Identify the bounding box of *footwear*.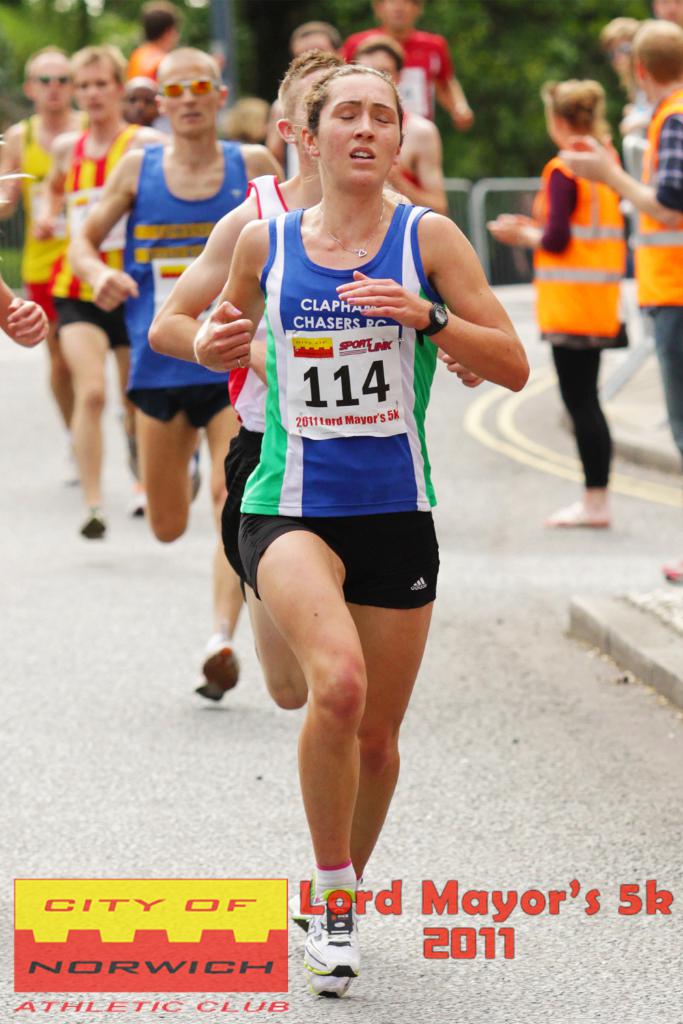
(left=186, top=442, right=203, bottom=505).
